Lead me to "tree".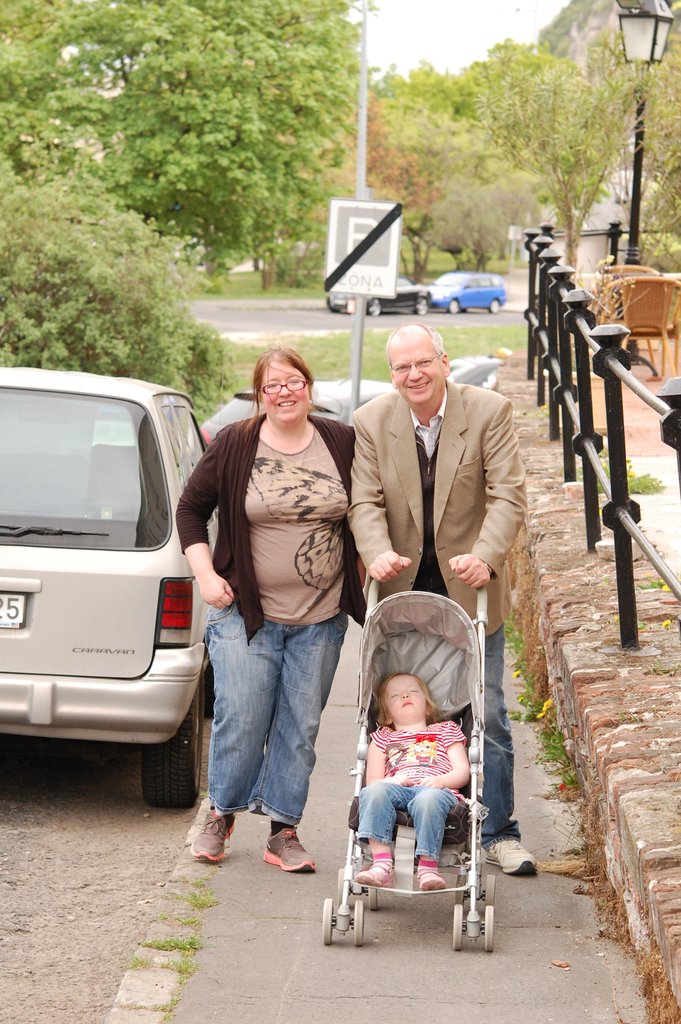
Lead to 0, 0, 368, 279.
